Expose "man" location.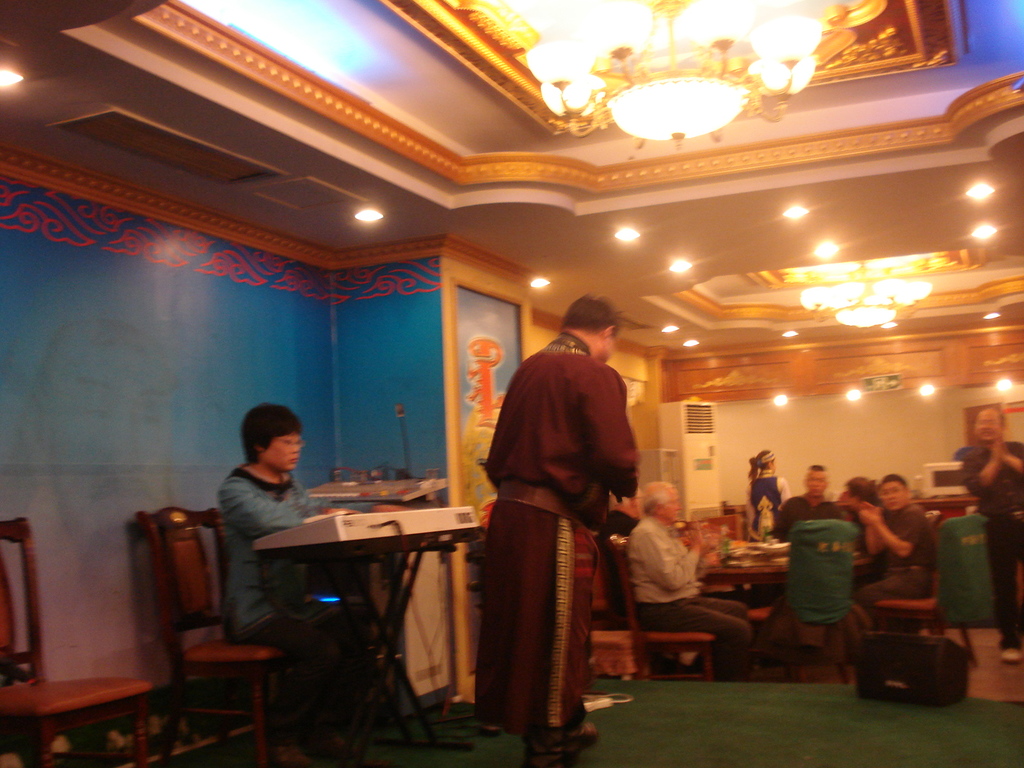
Exposed at x1=472 y1=294 x2=655 y2=748.
